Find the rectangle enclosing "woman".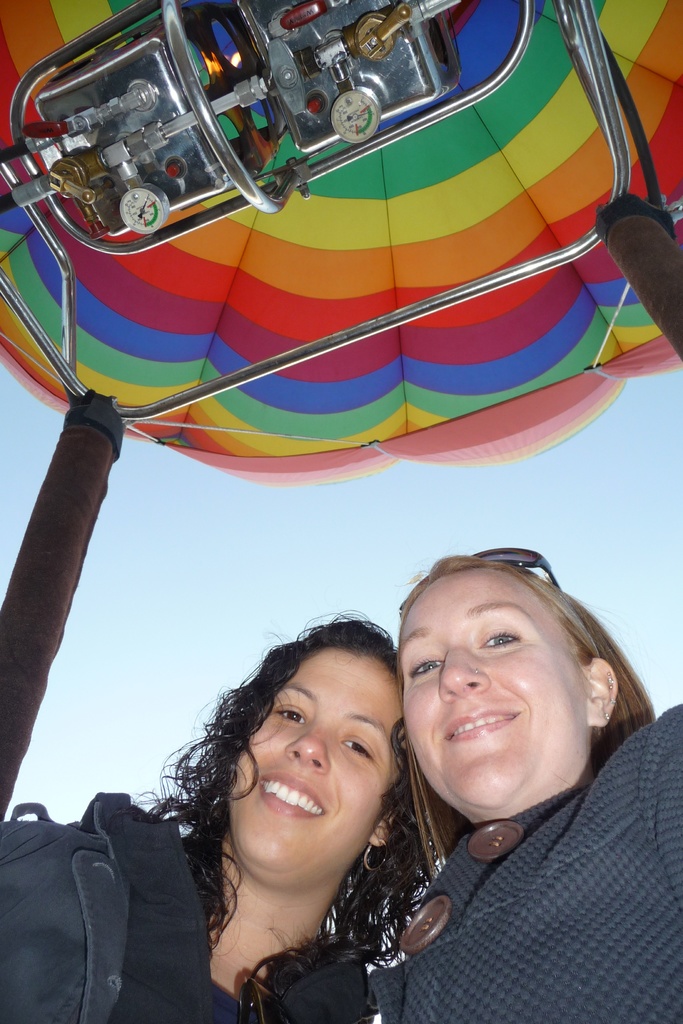
pyautogui.locateOnScreen(348, 545, 675, 1004).
